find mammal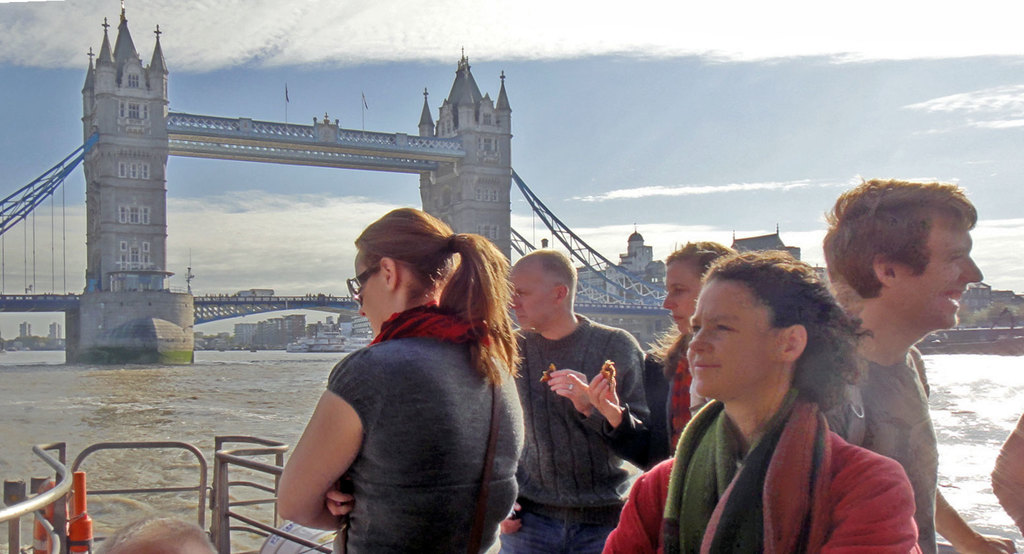
<bbox>594, 256, 922, 553</bbox>
